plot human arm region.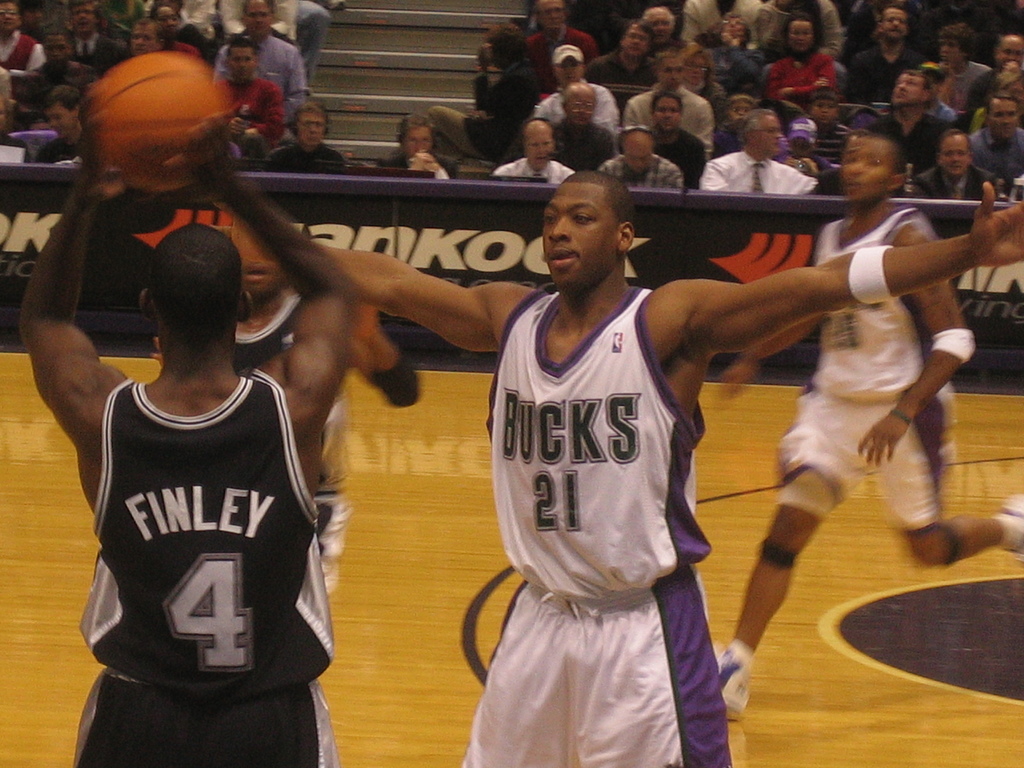
Plotted at 715,312,833,394.
